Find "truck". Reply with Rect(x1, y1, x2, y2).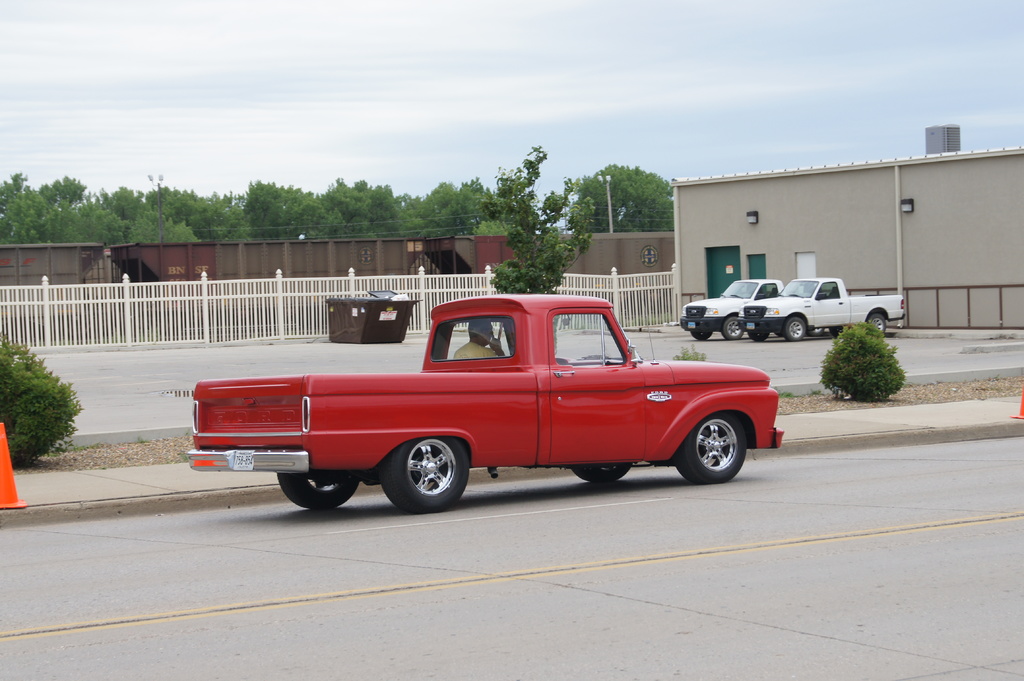
Rect(736, 273, 908, 340).
